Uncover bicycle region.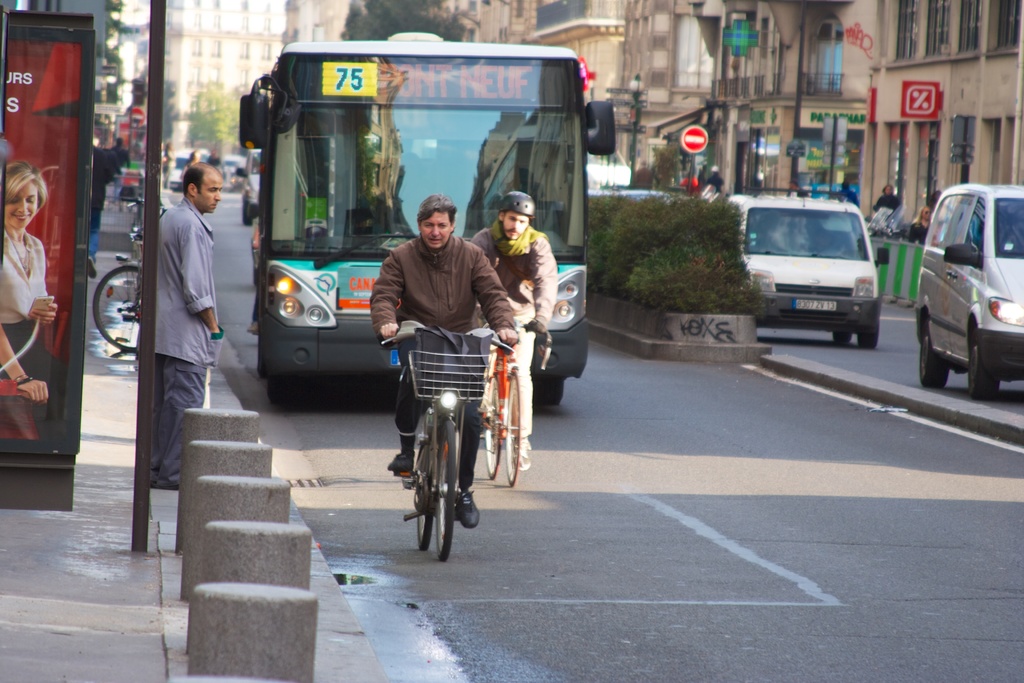
Uncovered: 92:228:141:354.
